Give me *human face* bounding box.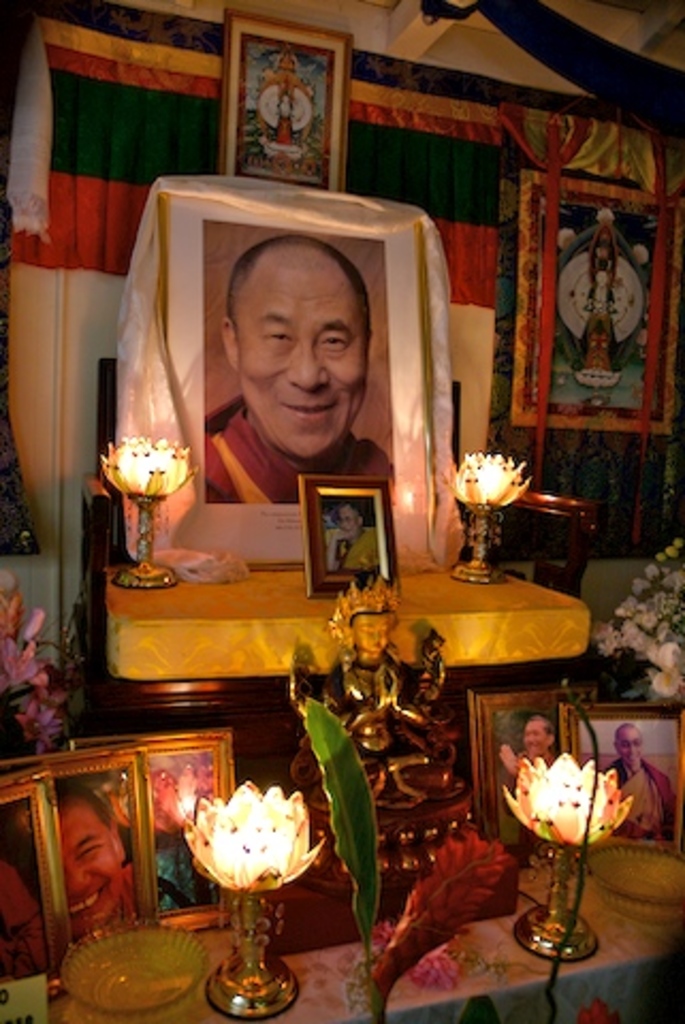
box(598, 273, 608, 279).
